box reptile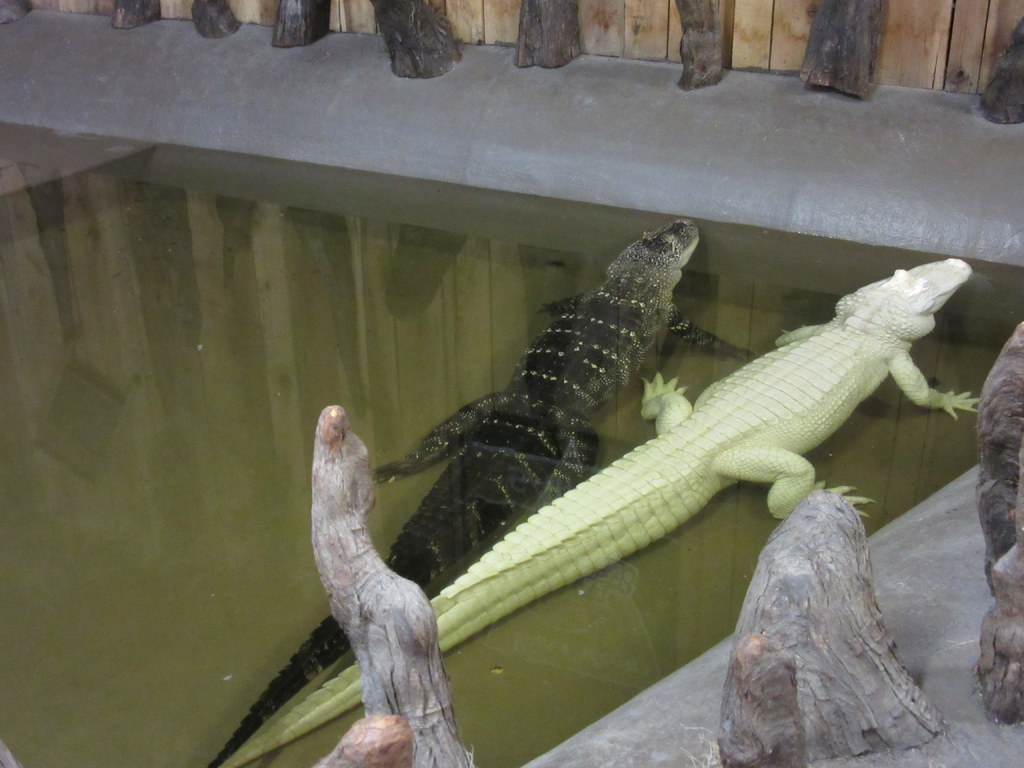
l=204, t=214, r=760, b=767
